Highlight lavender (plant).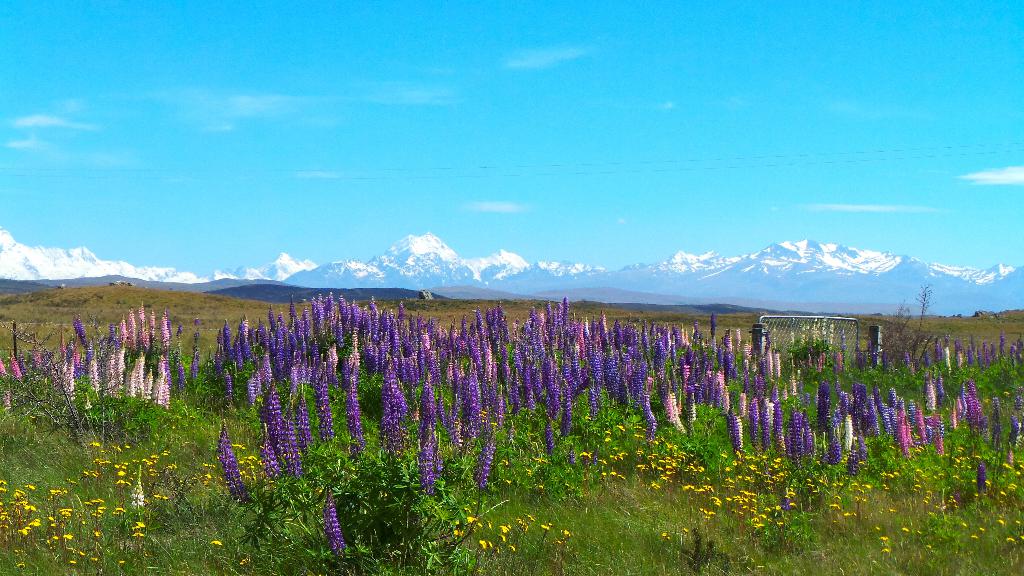
Highlighted region: (x1=319, y1=386, x2=335, y2=445).
